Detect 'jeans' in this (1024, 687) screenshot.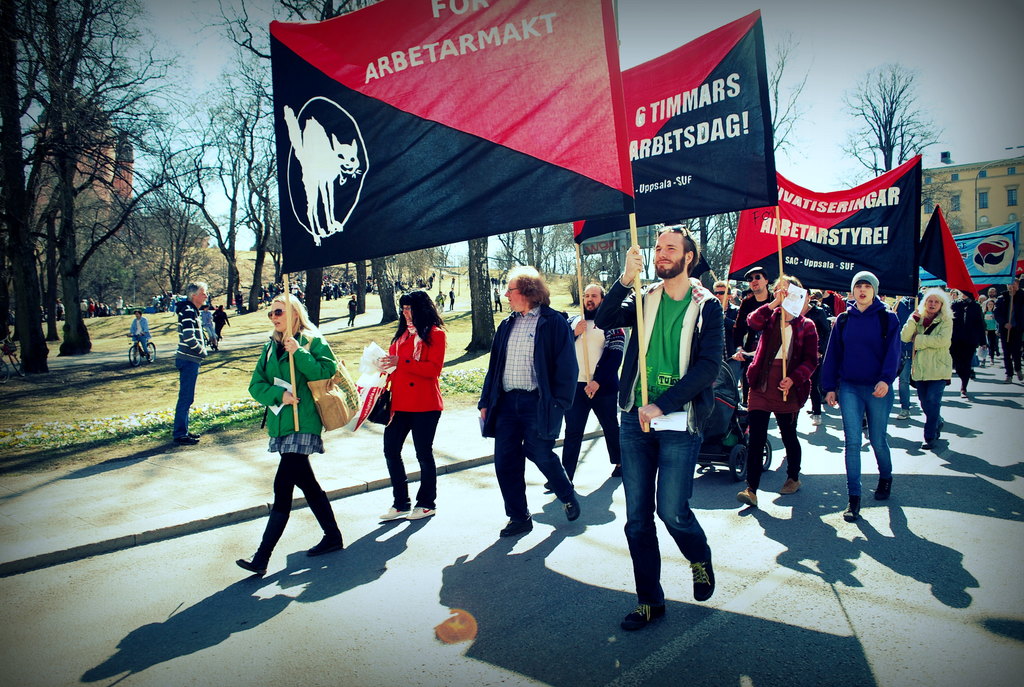
Detection: [x1=173, y1=359, x2=199, y2=436].
